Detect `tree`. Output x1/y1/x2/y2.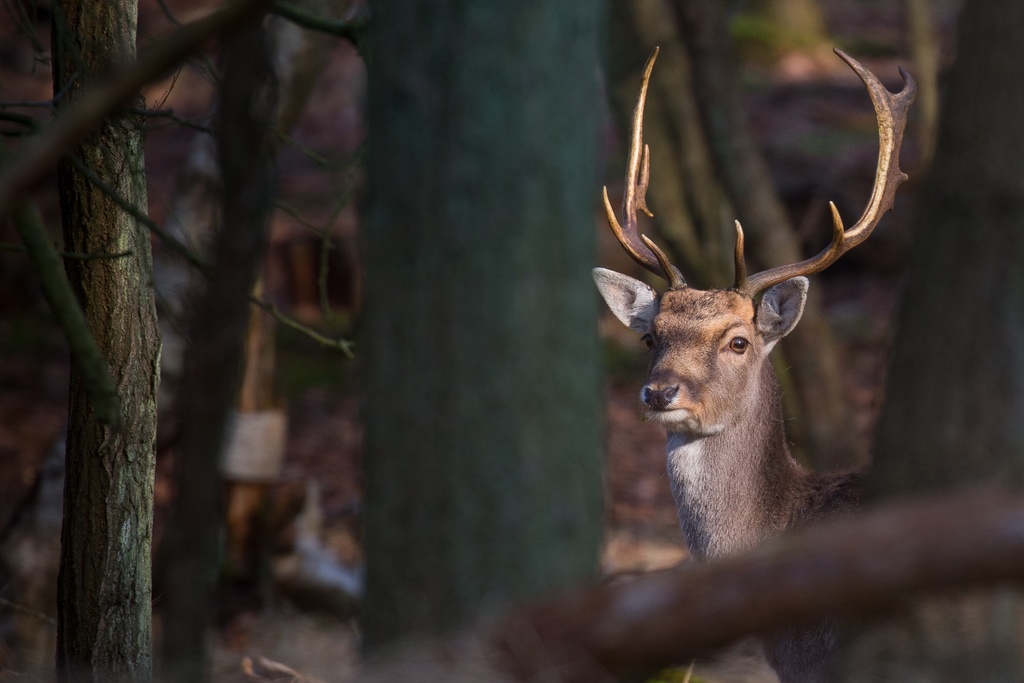
4/0/152/682.
